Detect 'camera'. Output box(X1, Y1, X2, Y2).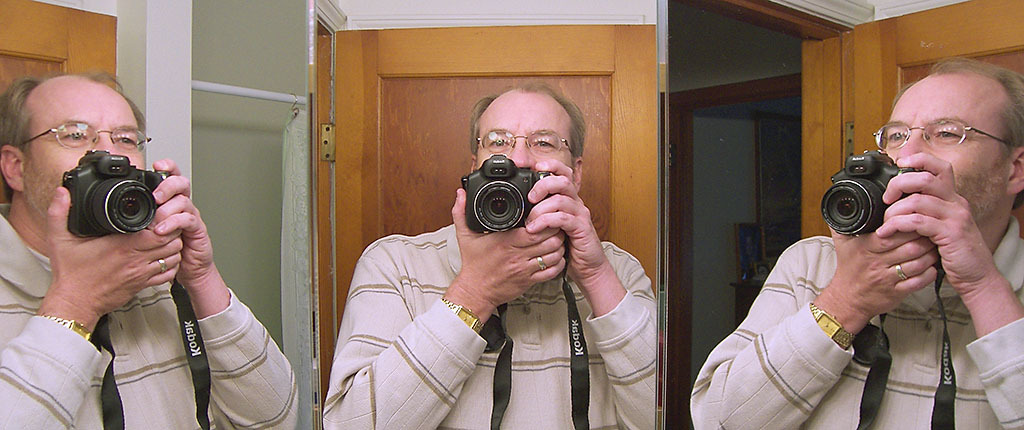
box(62, 152, 168, 236).
